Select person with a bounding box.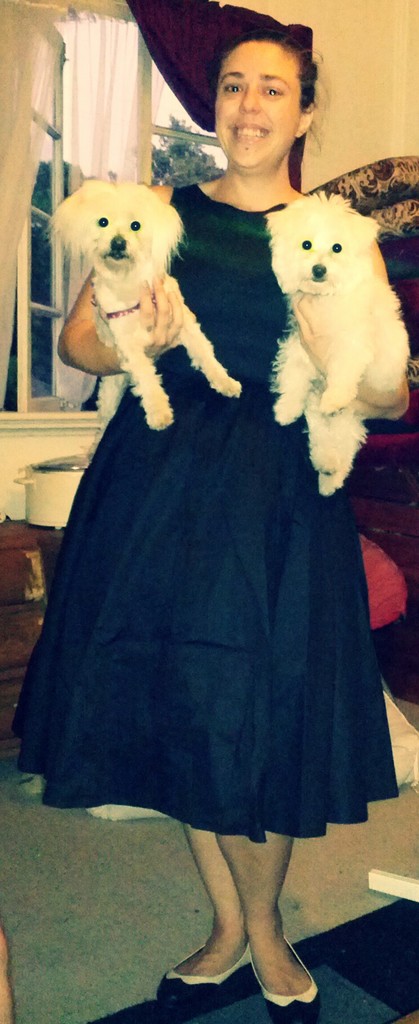
bbox=[16, 22, 401, 1020].
